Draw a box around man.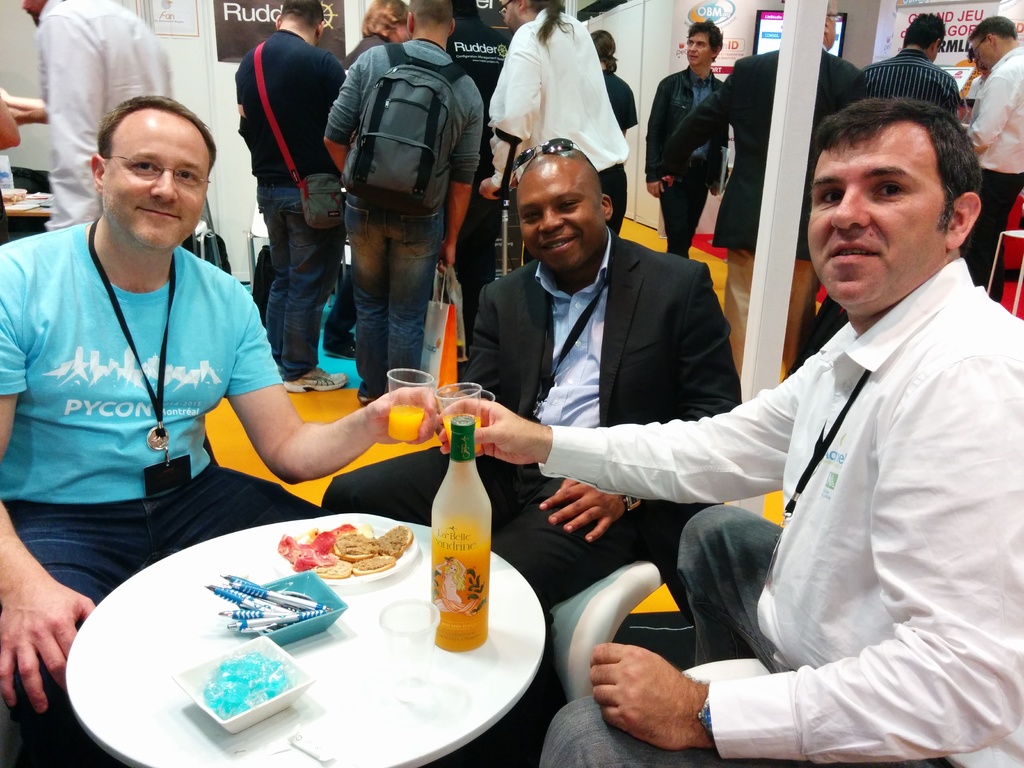
pyautogui.locateOnScreen(964, 15, 1023, 300).
